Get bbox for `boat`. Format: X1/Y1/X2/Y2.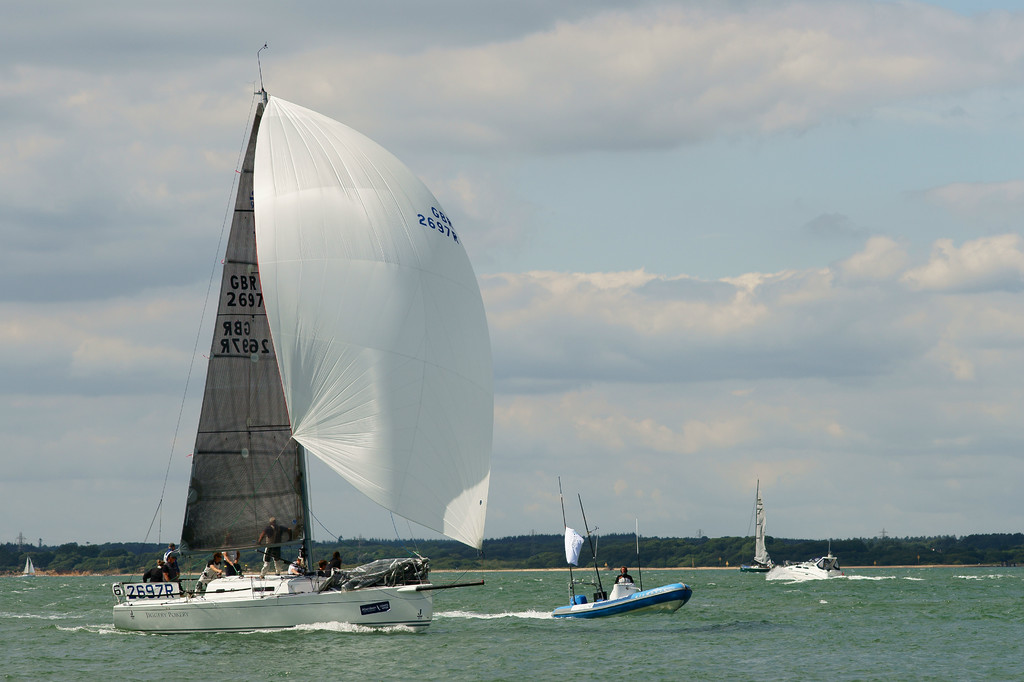
763/550/848/581.
